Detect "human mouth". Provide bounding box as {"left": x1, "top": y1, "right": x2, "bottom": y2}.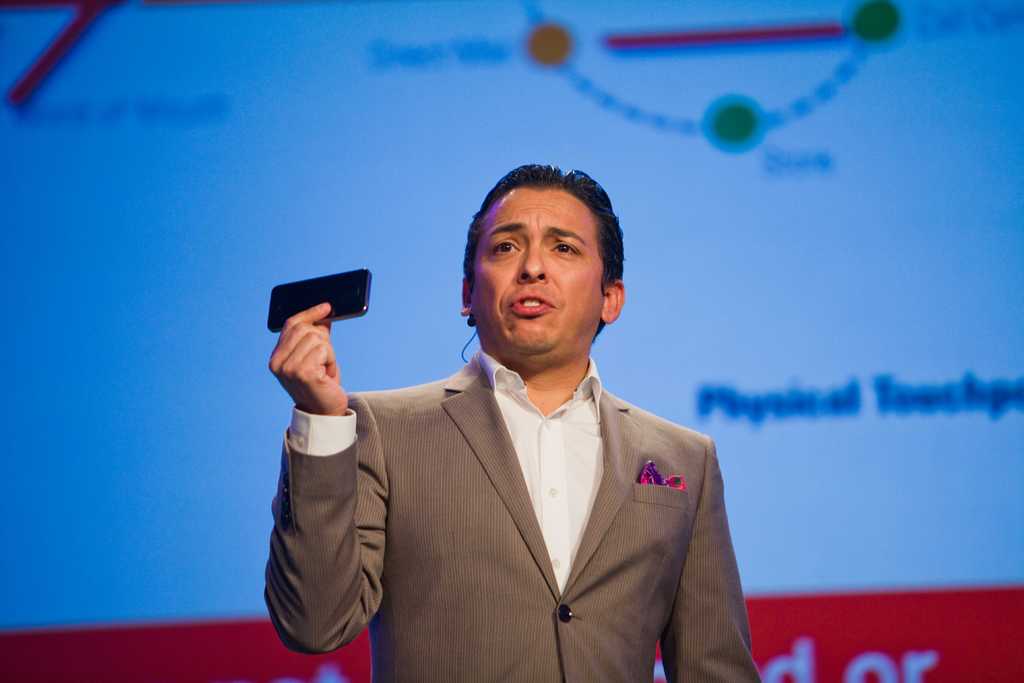
{"left": 508, "top": 297, "right": 549, "bottom": 315}.
